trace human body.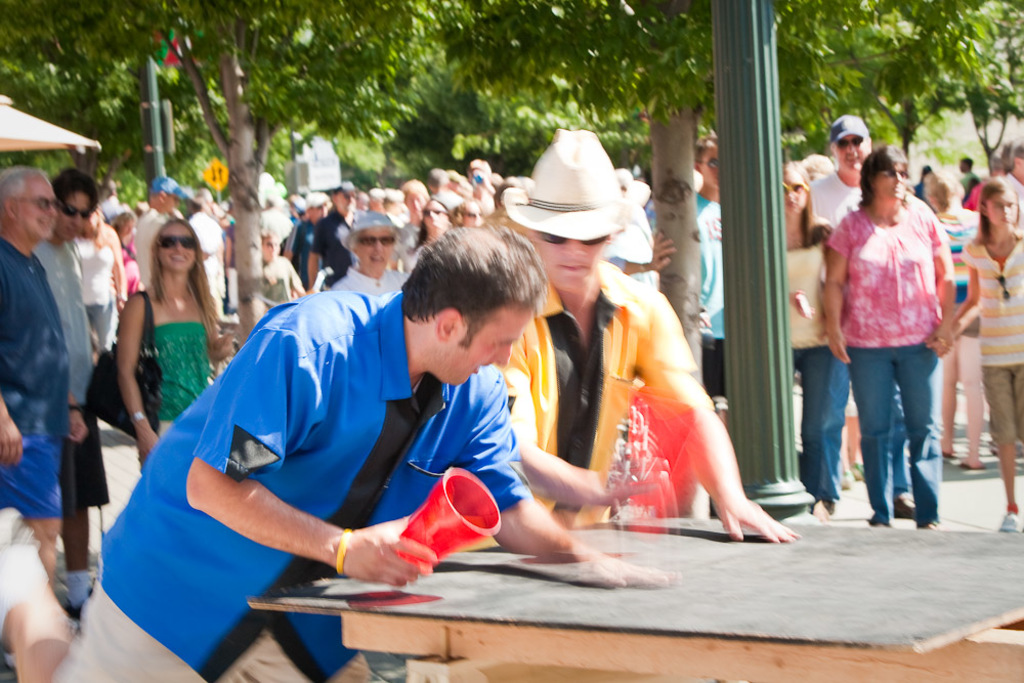
Traced to (left=29, top=162, right=106, bottom=609).
